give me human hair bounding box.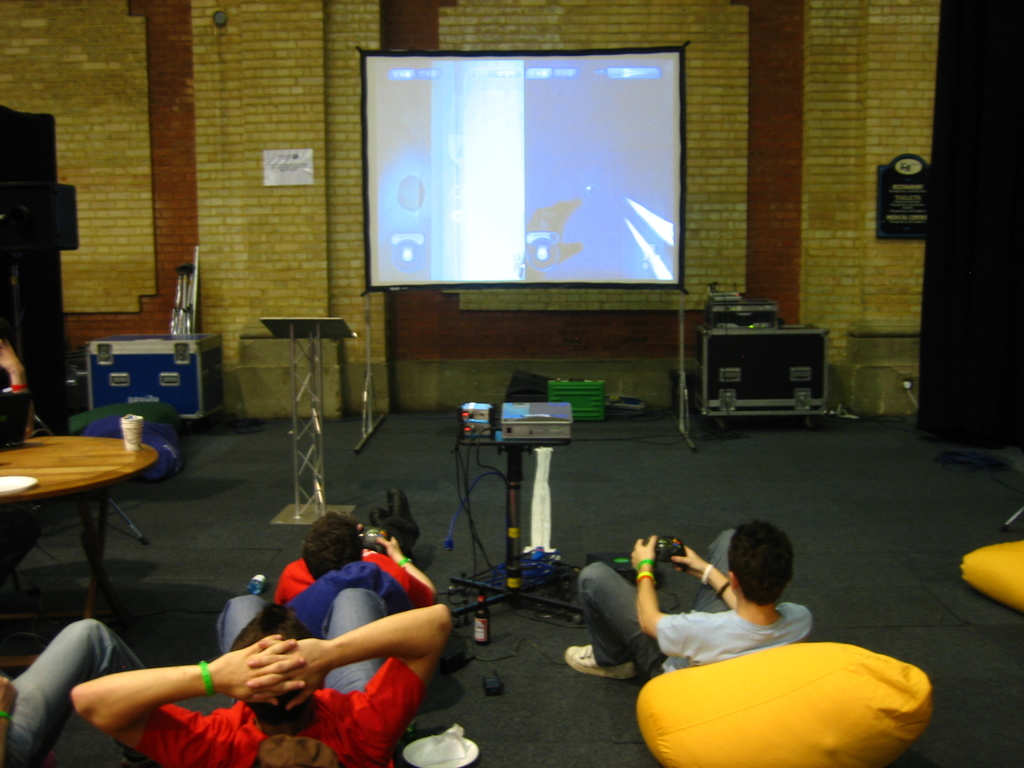
<bbox>296, 510, 363, 580</bbox>.
